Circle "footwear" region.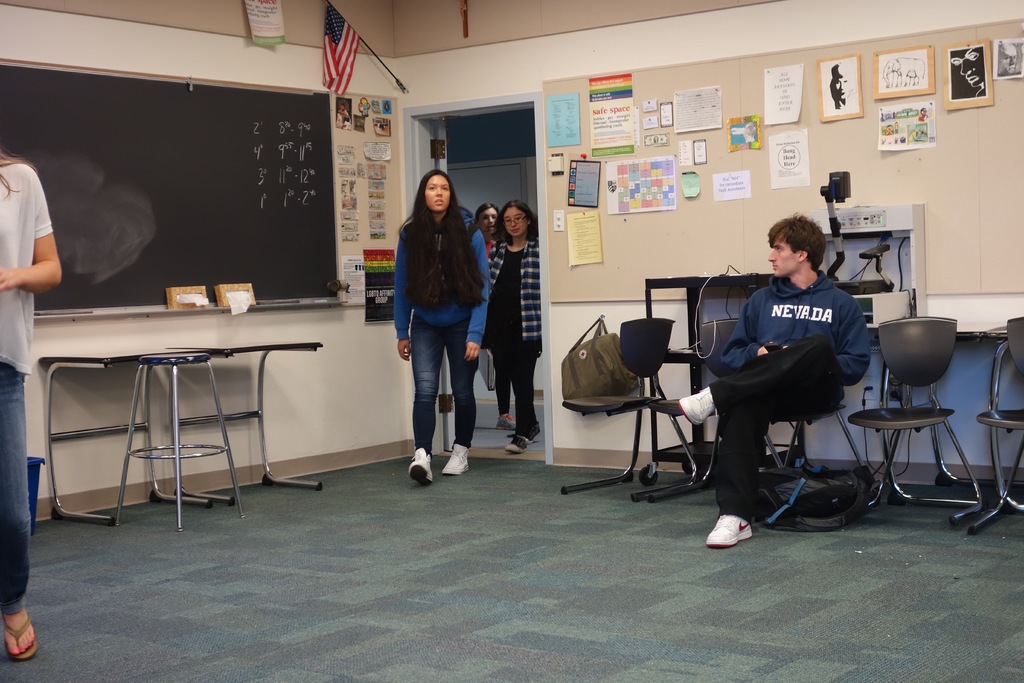
Region: crop(410, 445, 435, 486).
